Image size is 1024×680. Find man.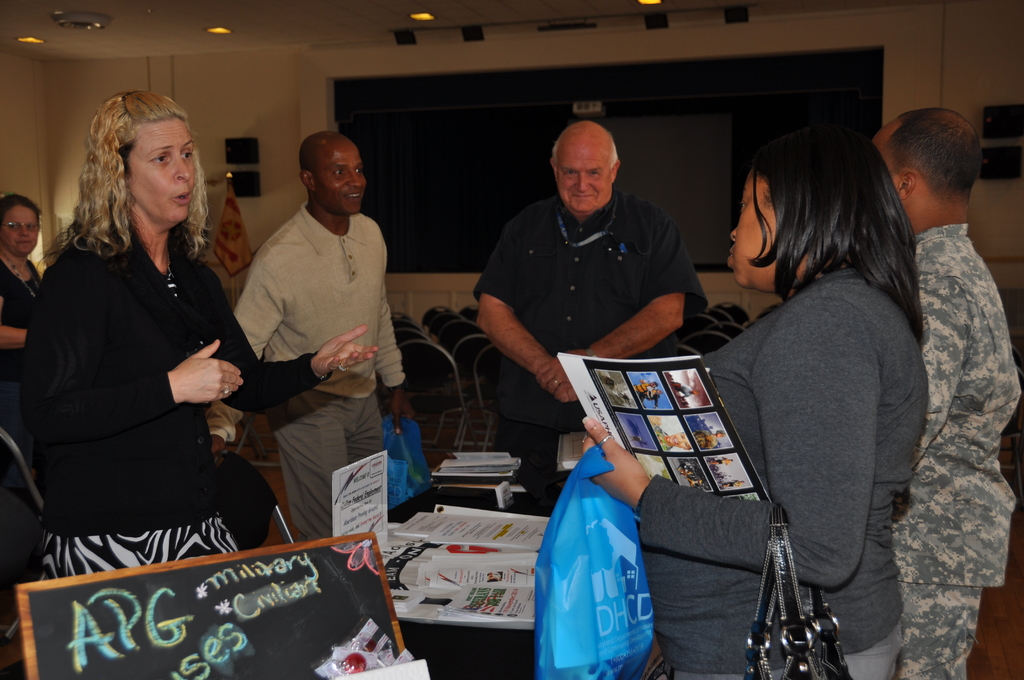
box=[474, 118, 710, 509].
